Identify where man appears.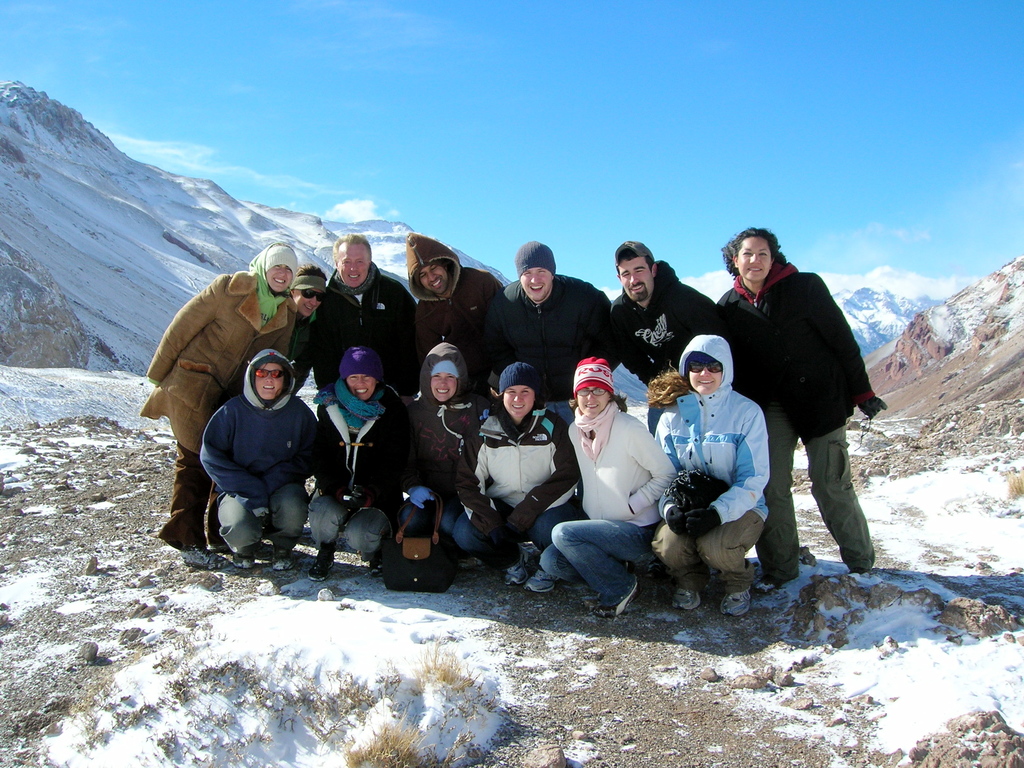
Appears at <region>548, 354, 670, 619</region>.
